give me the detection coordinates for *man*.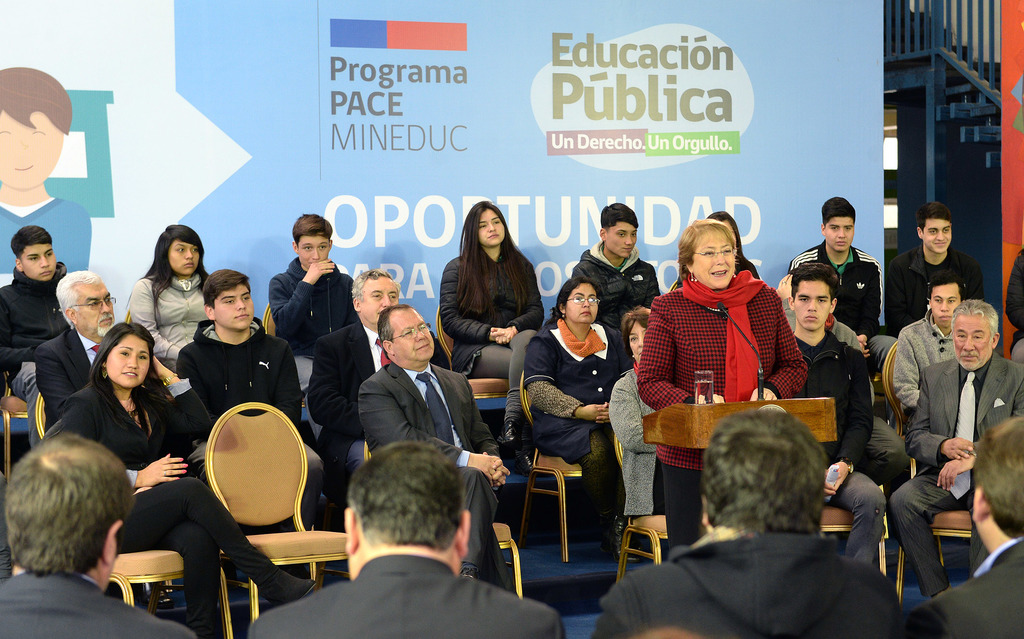
box(0, 433, 199, 638).
